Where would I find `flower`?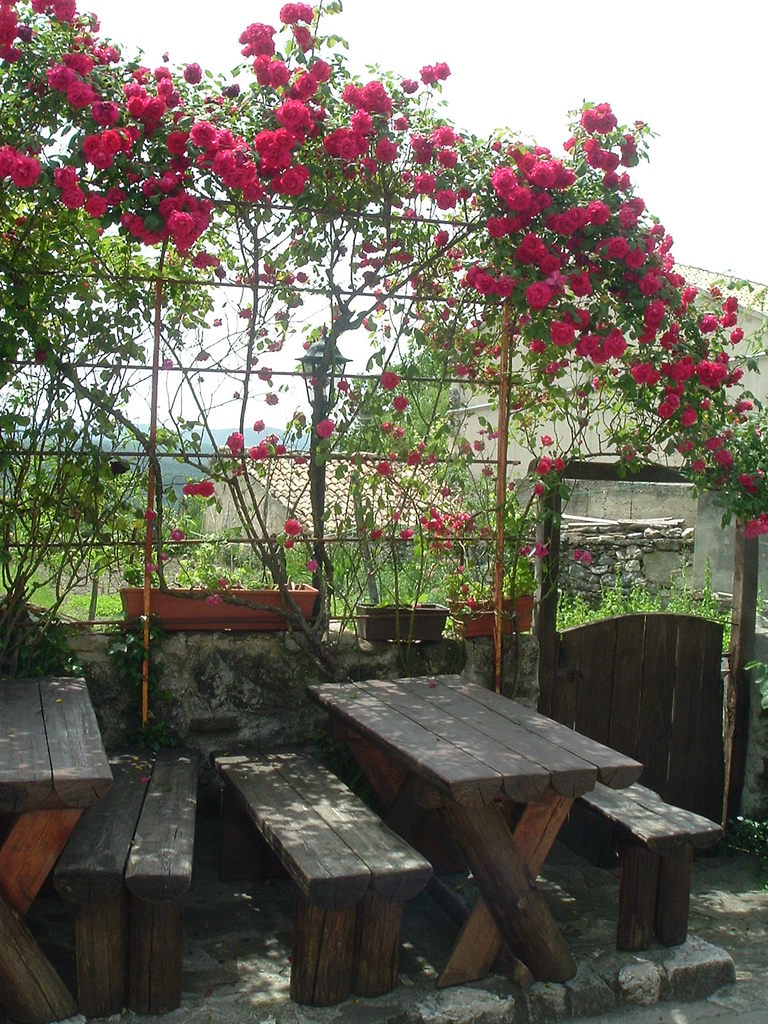
At bbox(575, 101, 611, 136).
